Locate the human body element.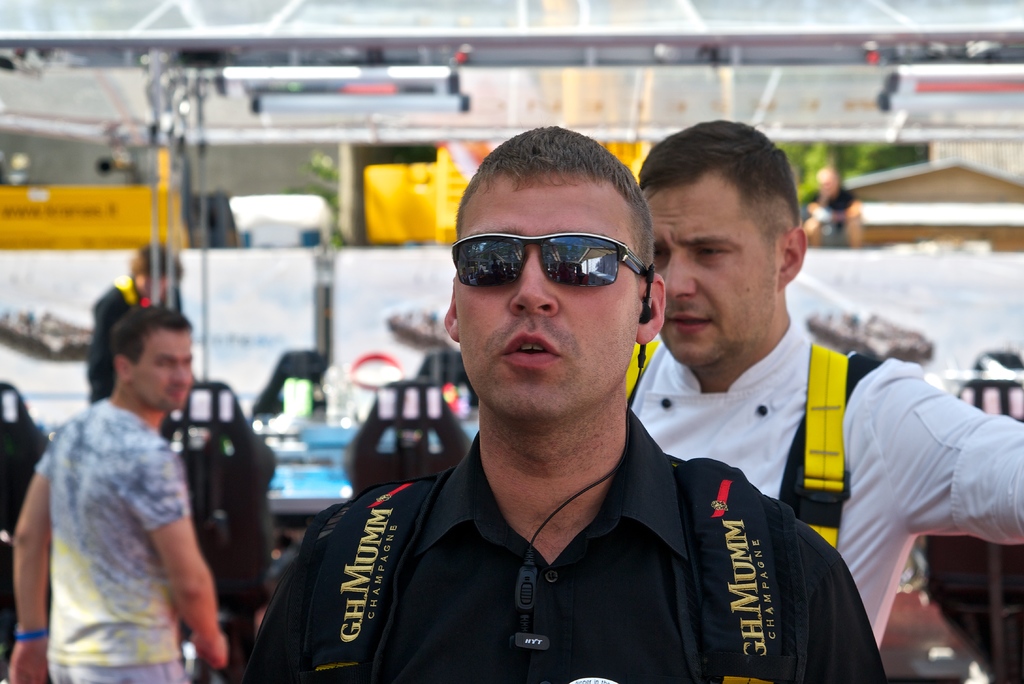
Element bbox: <region>10, 394, 228, 683</region>.
